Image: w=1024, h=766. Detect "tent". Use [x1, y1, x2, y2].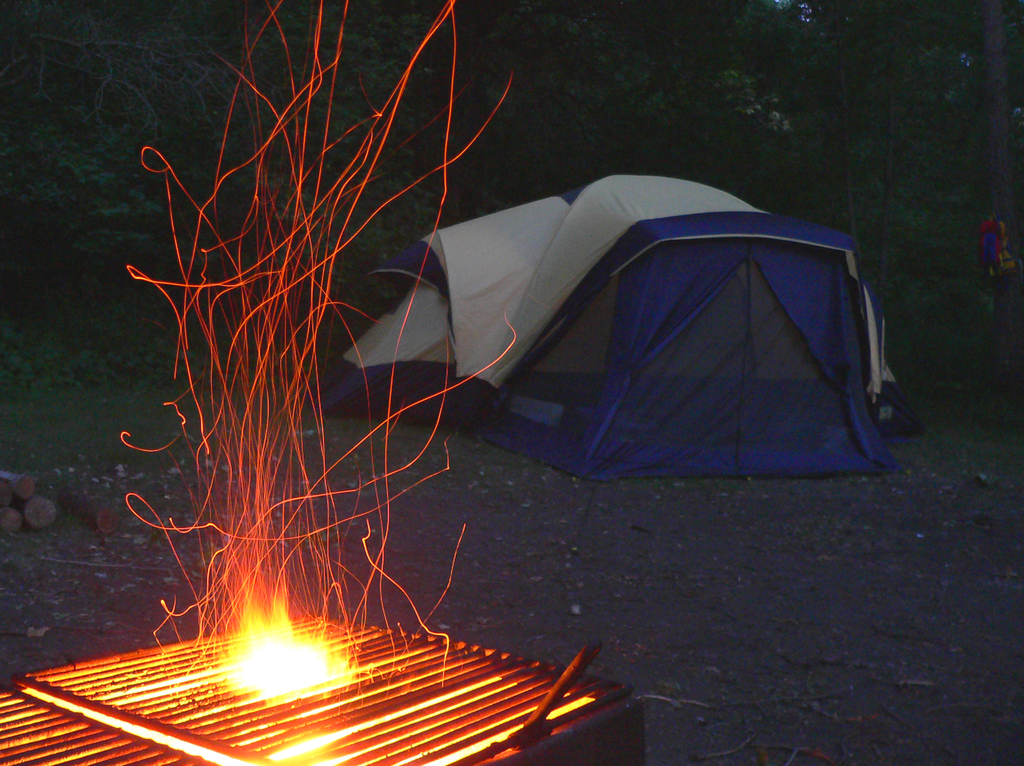
[467, 197, 906, 498].
